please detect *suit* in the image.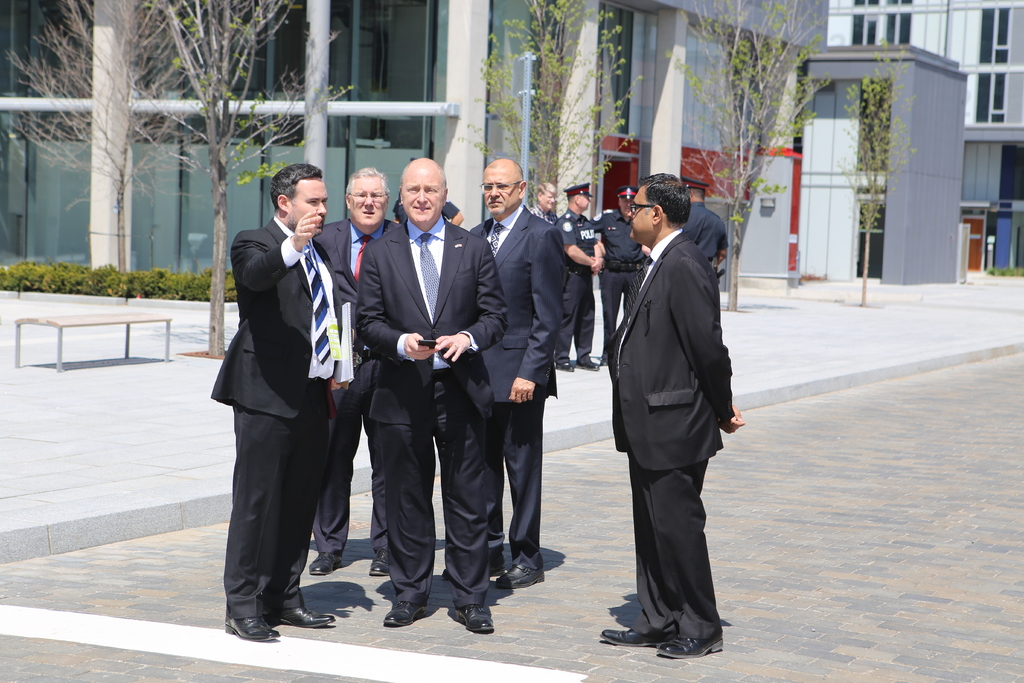
{"left": 598, "top": 175, "right": 747, "bottom": 654}.
